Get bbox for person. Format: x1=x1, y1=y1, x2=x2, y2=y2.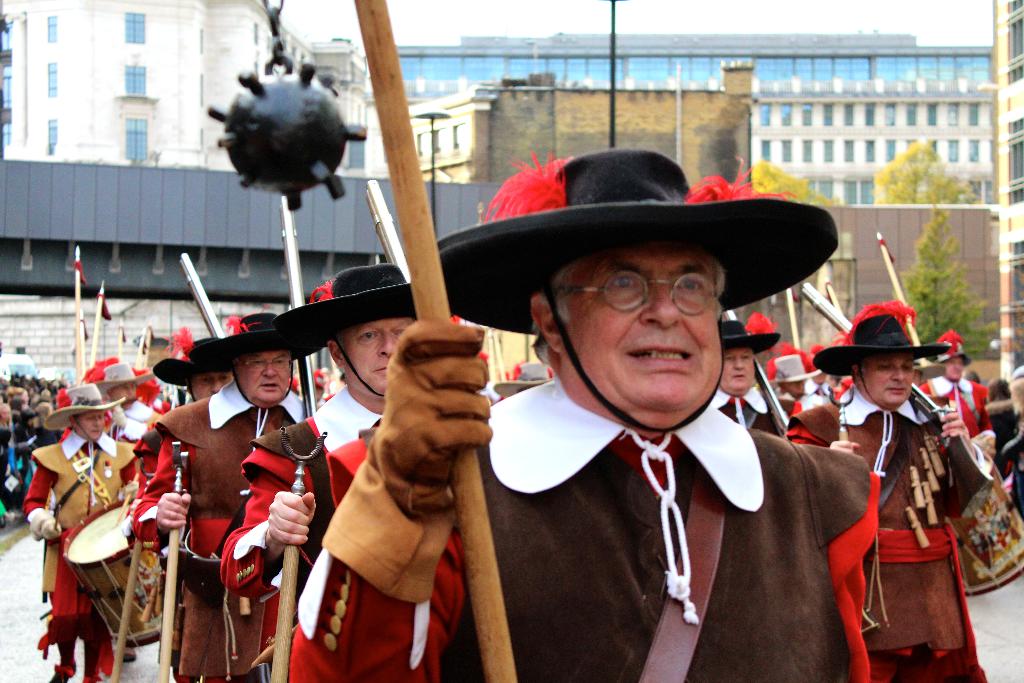
x1=918, y1=330, x2=999, y2=490.
